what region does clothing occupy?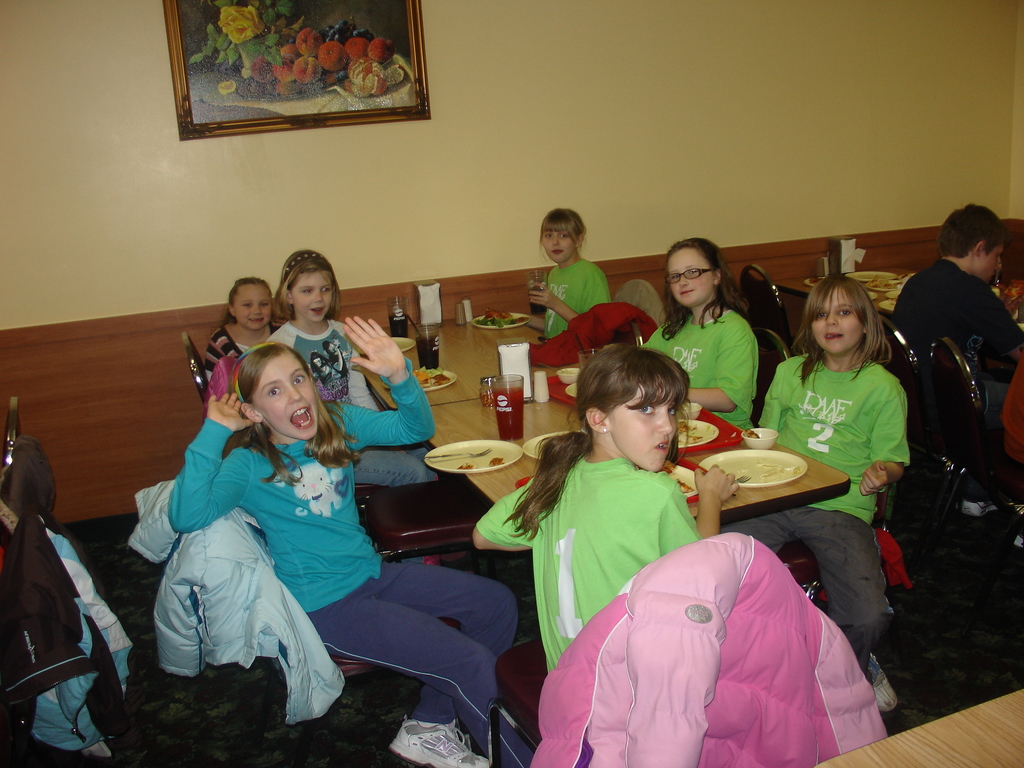
890 257 1023 407.
